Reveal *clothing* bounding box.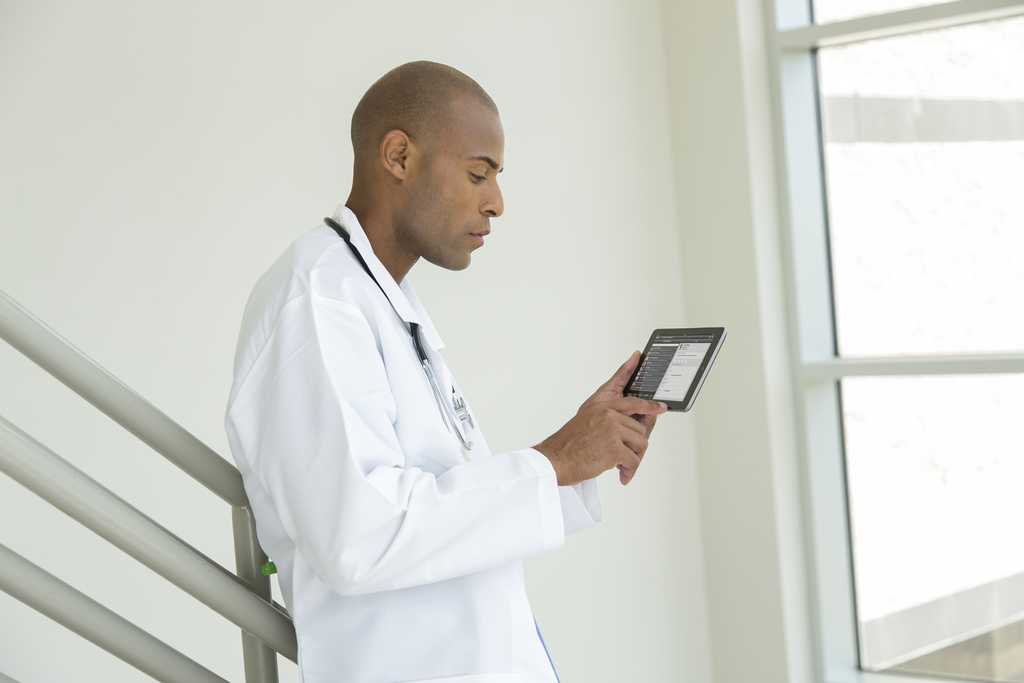
Revealed: bbox=[225, 208, 607, 682].
